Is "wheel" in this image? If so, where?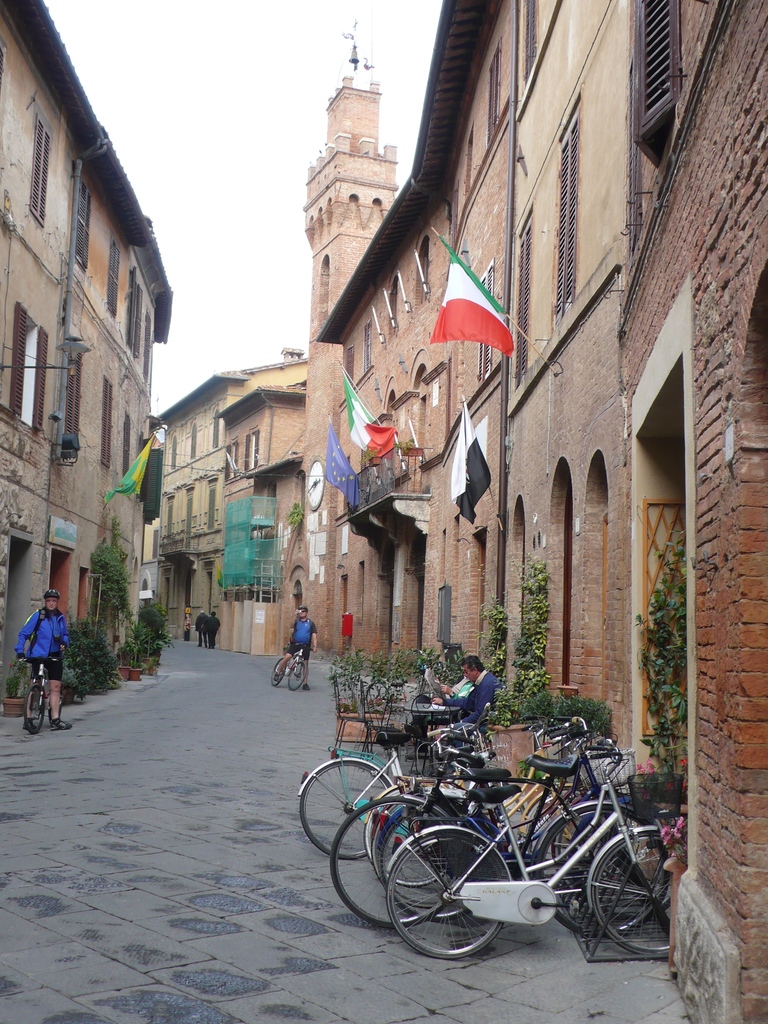
Yes, at (x1=268, y1=660, x2=291, y2=685).
